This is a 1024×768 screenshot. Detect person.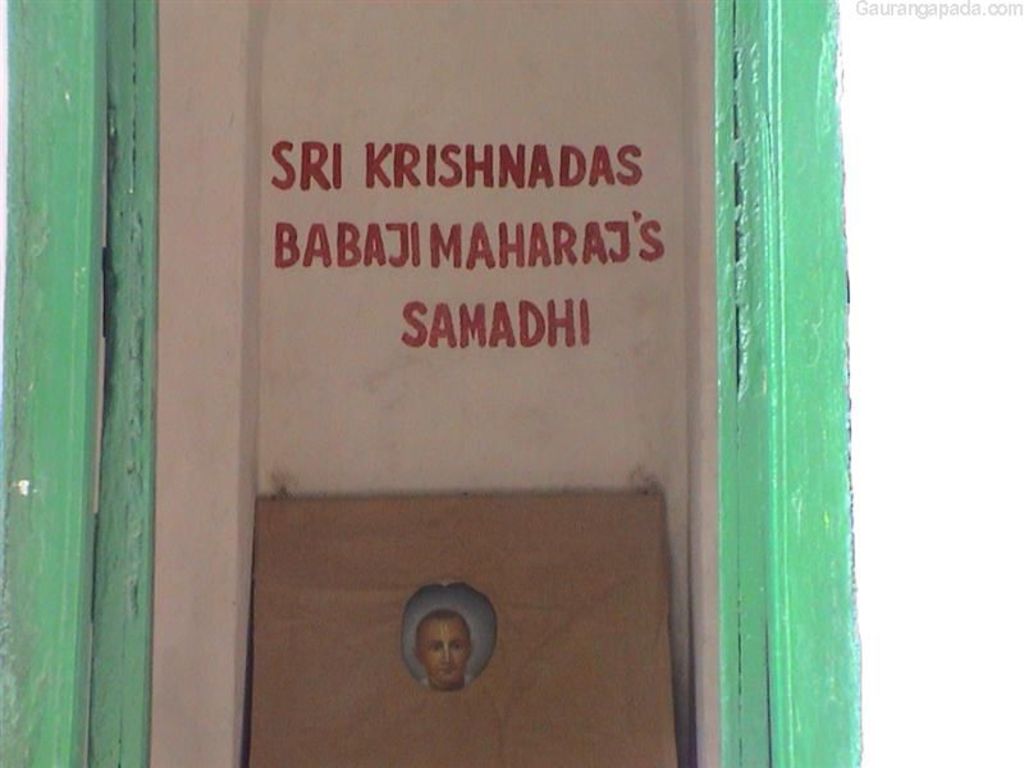
(left=411, top=608, right=474, bottom=691).
